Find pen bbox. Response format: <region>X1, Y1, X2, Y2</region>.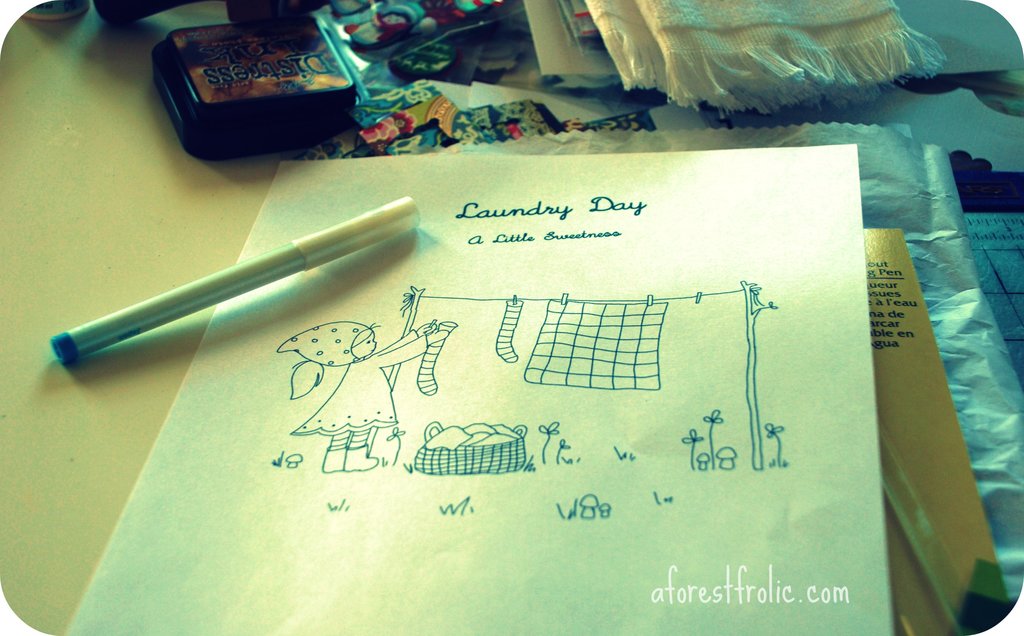
<region>52, 190, 421, 371</region>.
